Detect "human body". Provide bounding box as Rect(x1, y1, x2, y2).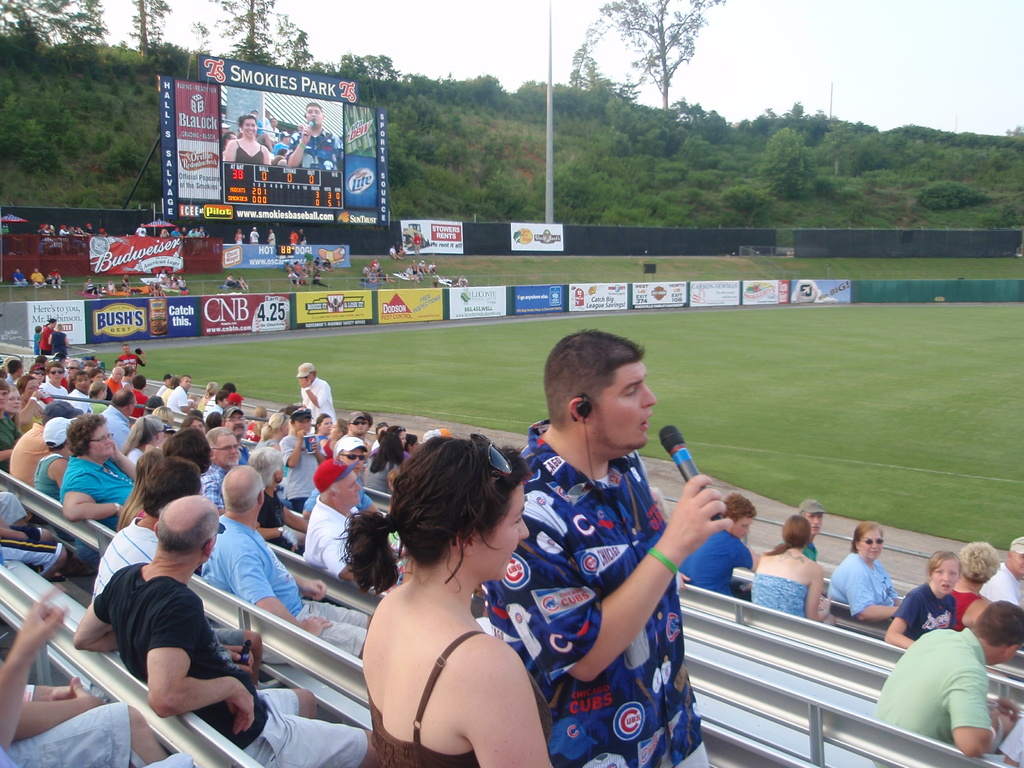
Rect(44, 323, 55, 356).
